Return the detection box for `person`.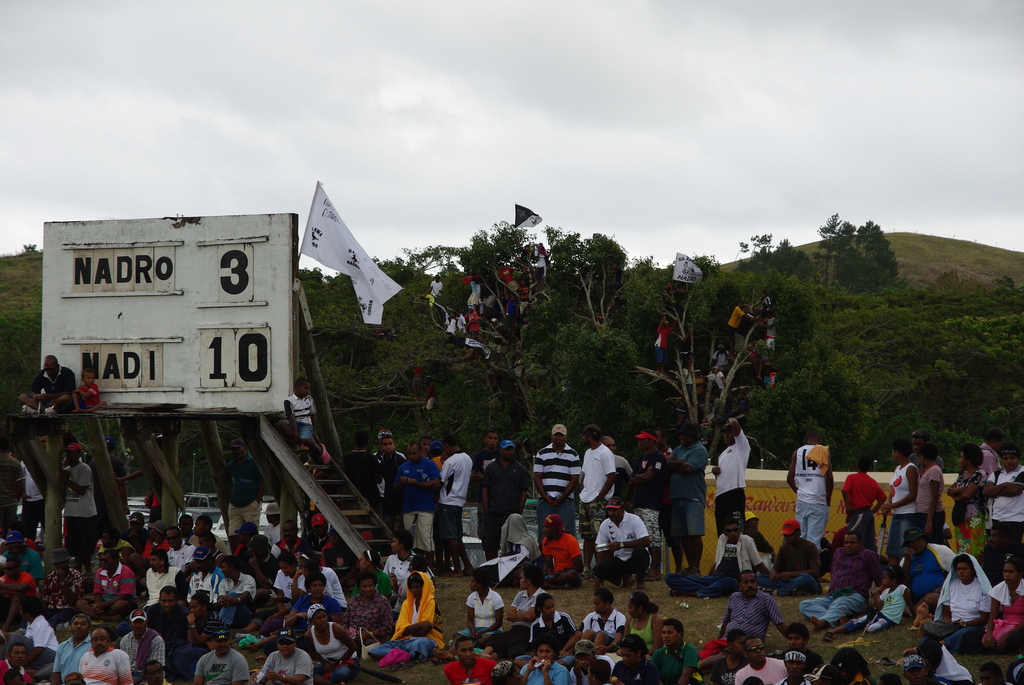
<region>1, 556, 41, 633</region>.
